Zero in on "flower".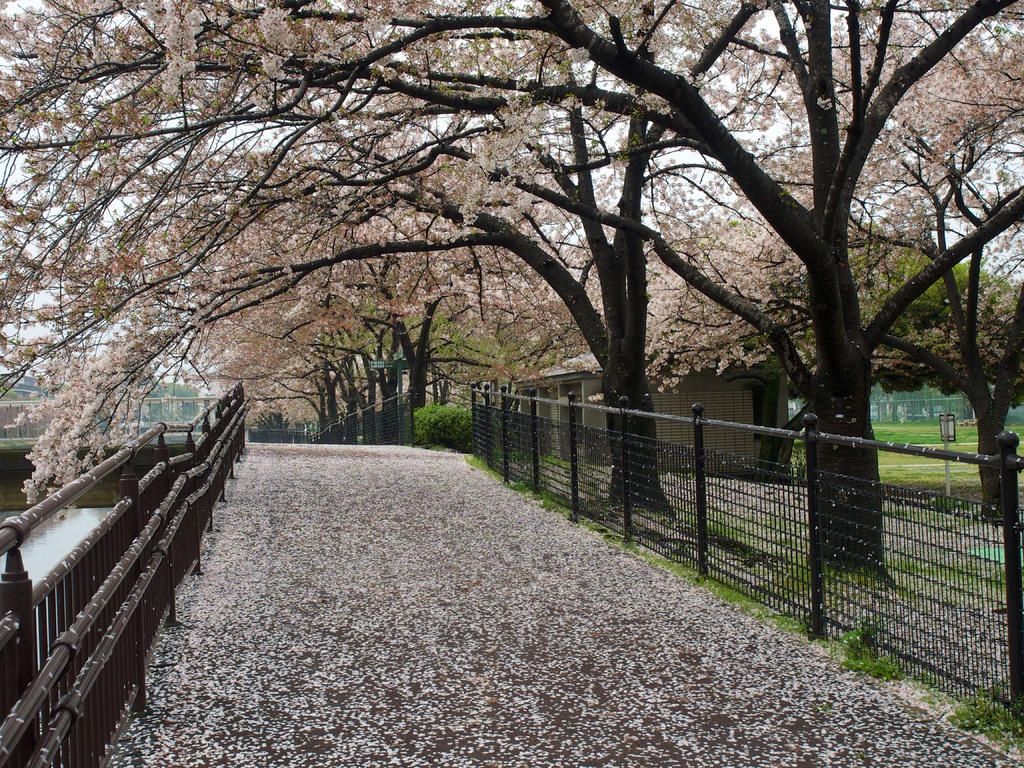
Zeroed in: 465/749/470/753.
